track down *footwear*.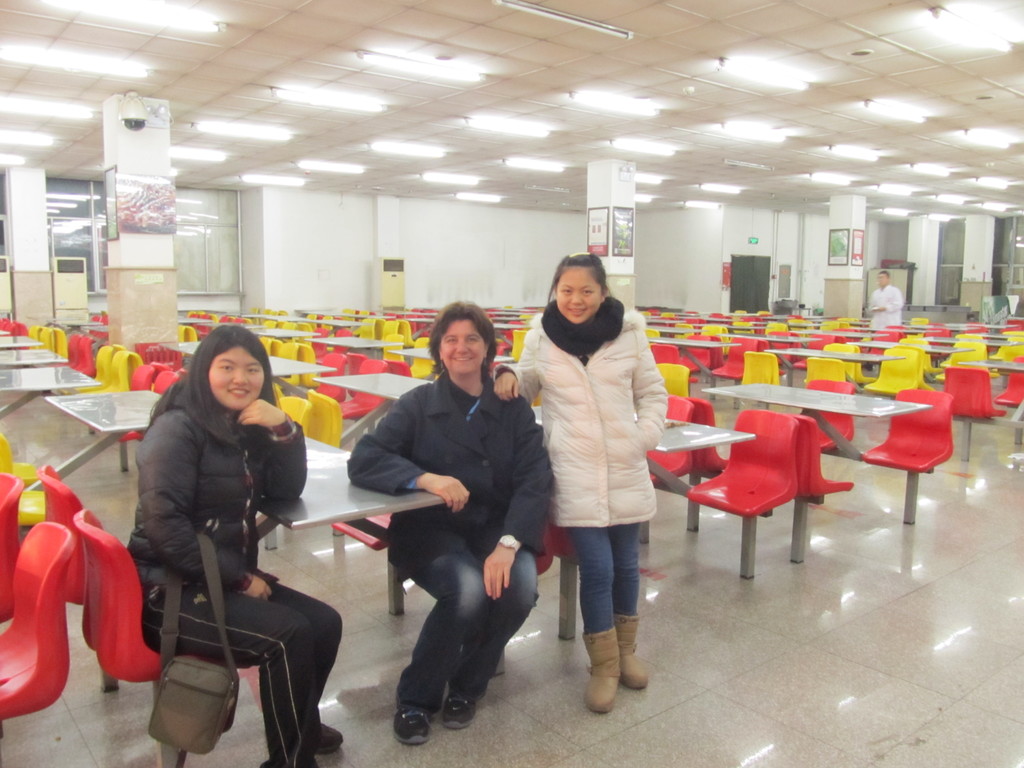
Tracked to region(396, 707, 434, 749).
